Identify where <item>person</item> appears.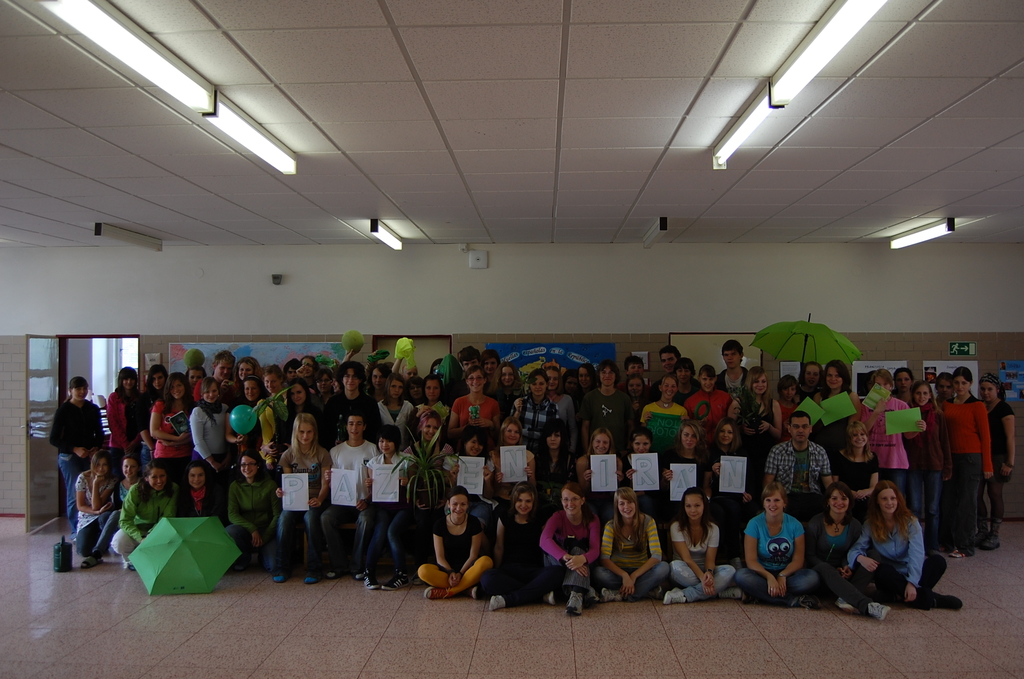
Appears at detection(301, 354, 320, 393).
